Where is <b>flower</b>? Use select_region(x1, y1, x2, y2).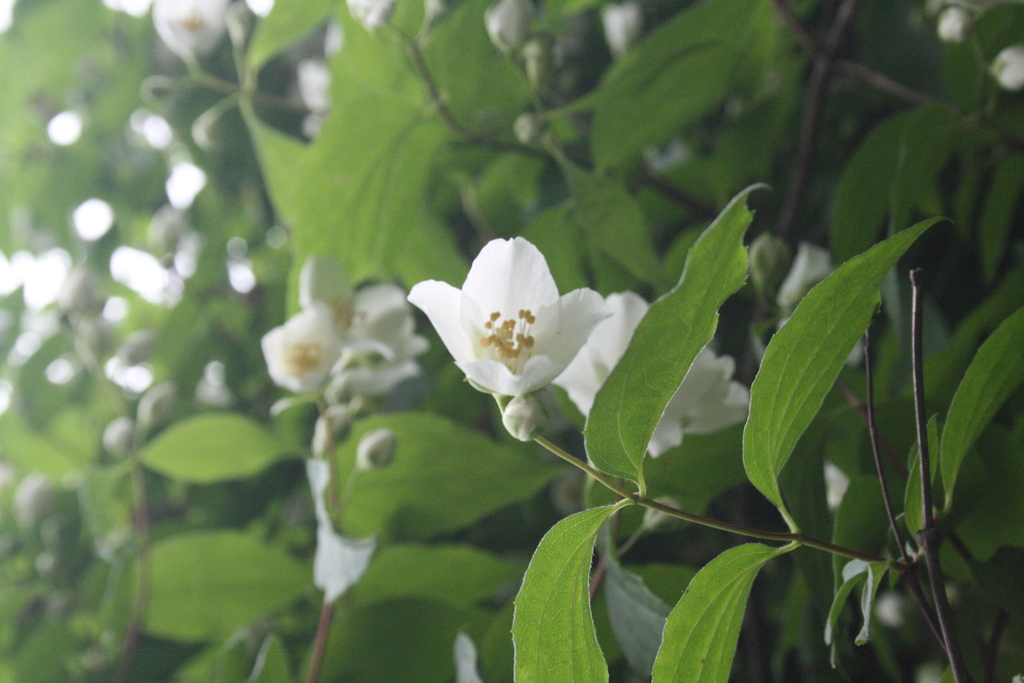
select_region(744, 232, 791, 302).
